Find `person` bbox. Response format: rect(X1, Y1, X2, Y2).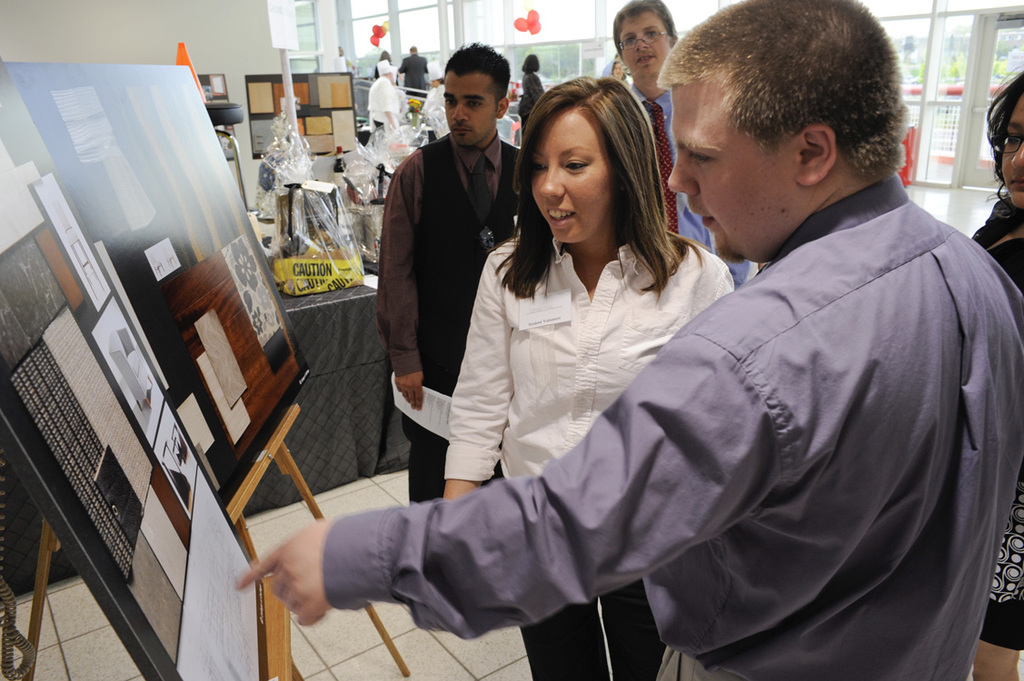
rect(441, 74, 736, 680).
